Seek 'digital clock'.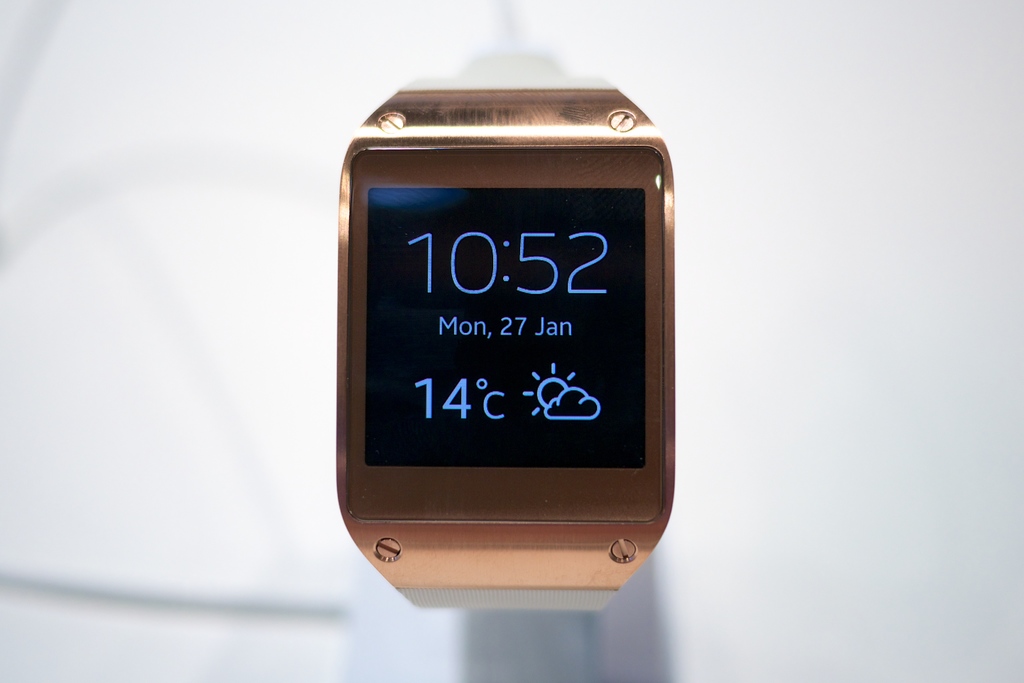
left=333, top=88, right=668, bottom=616.
